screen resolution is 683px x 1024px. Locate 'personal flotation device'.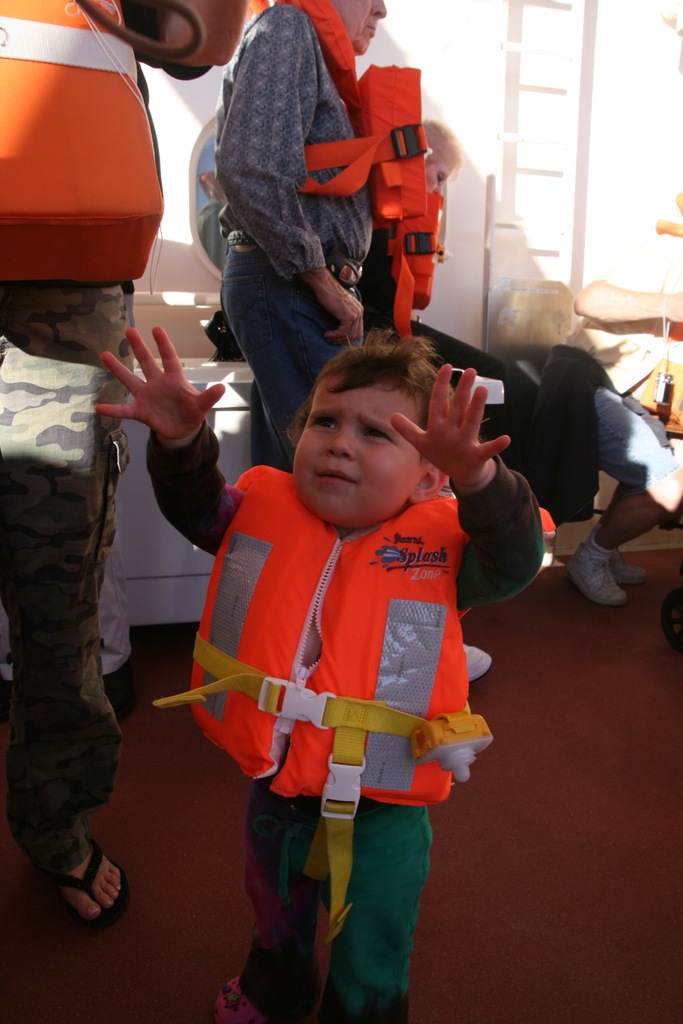
x1=185 y1=459 x2=470 y2=945.
